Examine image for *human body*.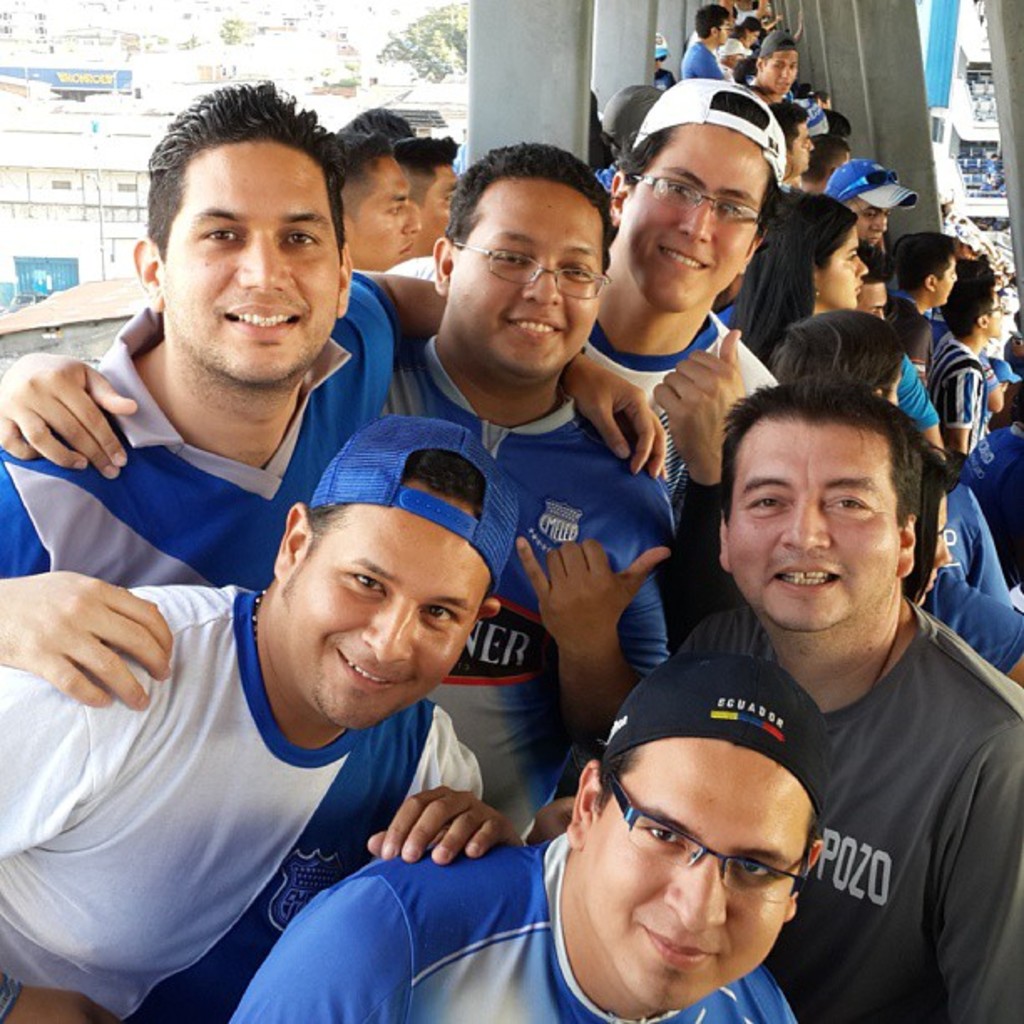
Examination result: (x1=0, y1=134, x2=671, y2=818).
